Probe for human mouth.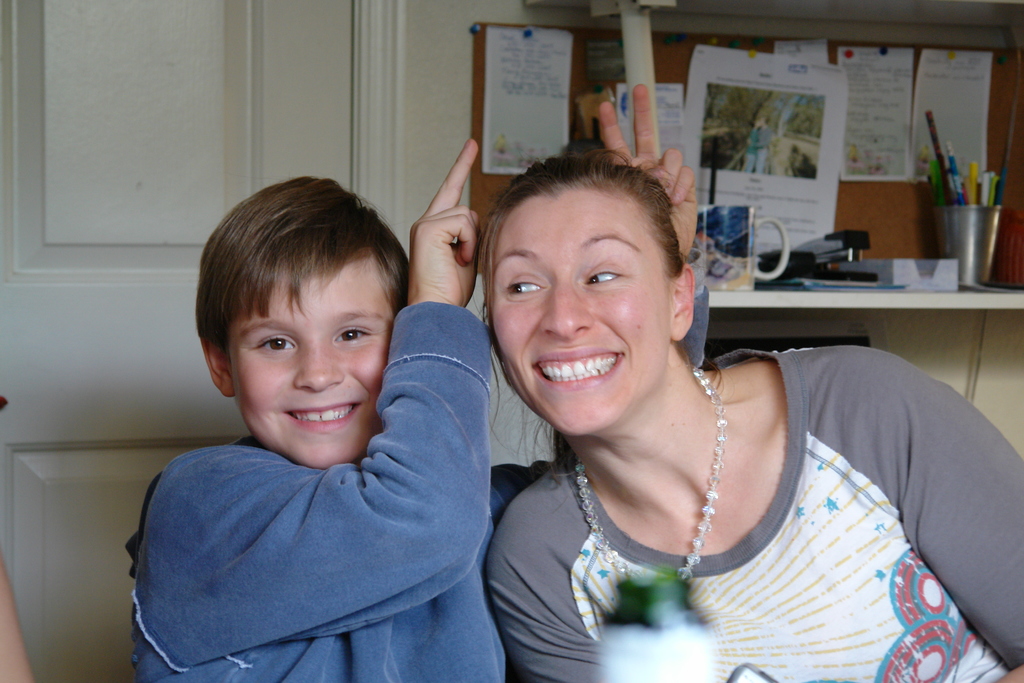
Probe result: [left=532, top=344, right=628, bottom=391].
